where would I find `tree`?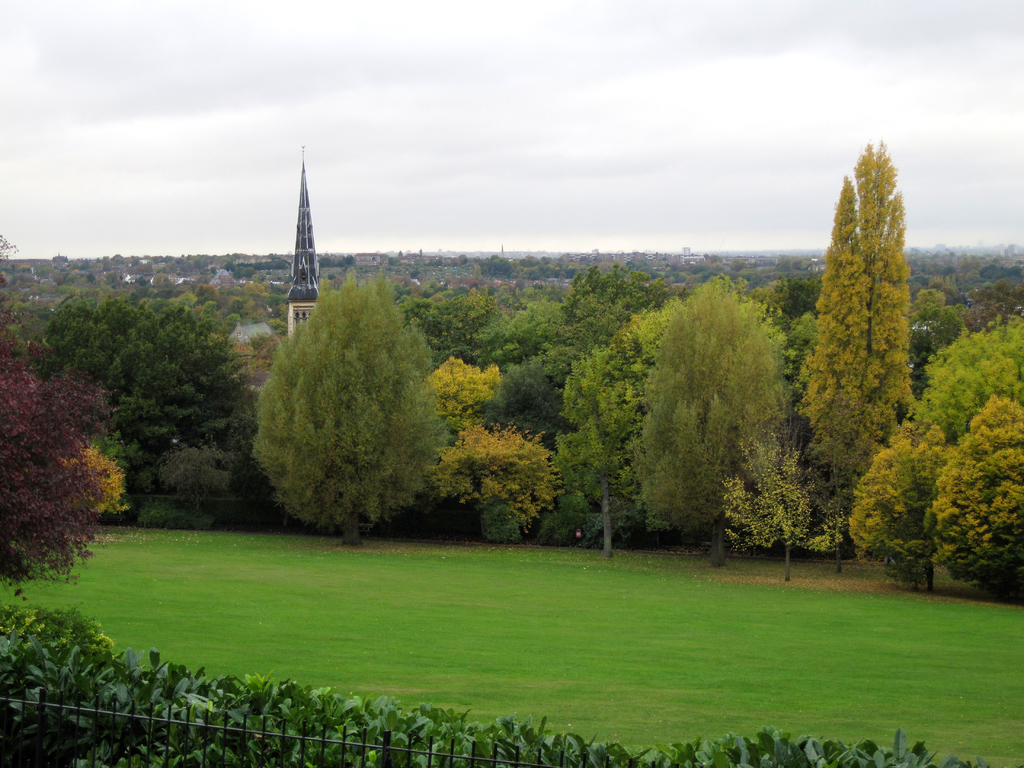
At x1=228 y1=325 x2=282 y2=373.
